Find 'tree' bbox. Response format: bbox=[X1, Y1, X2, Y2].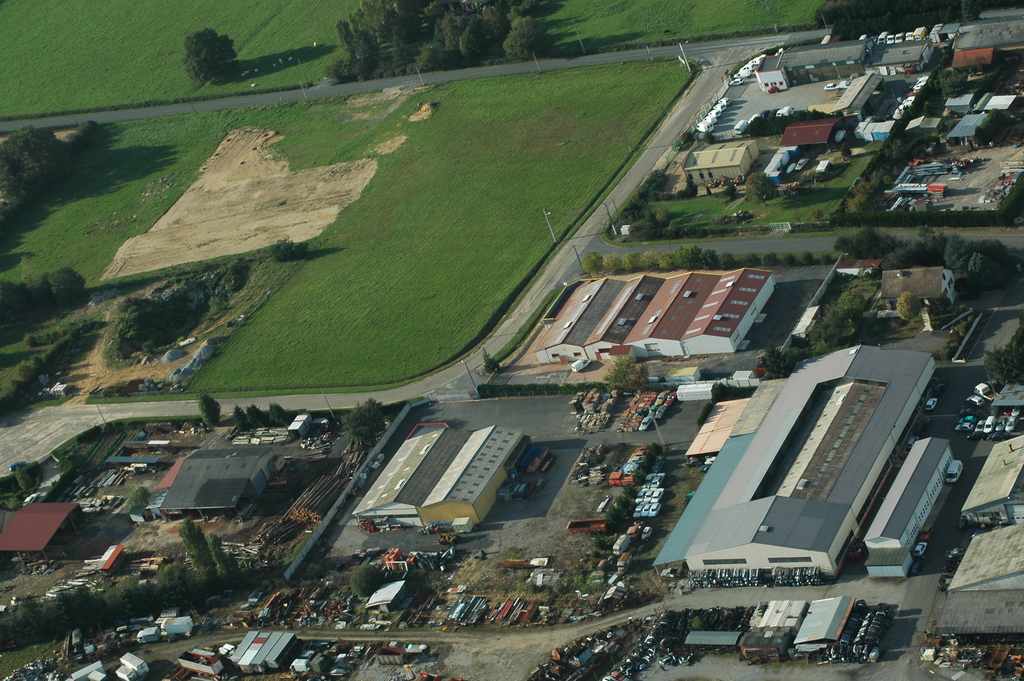
bbox=[808, 283, 872, 361].
